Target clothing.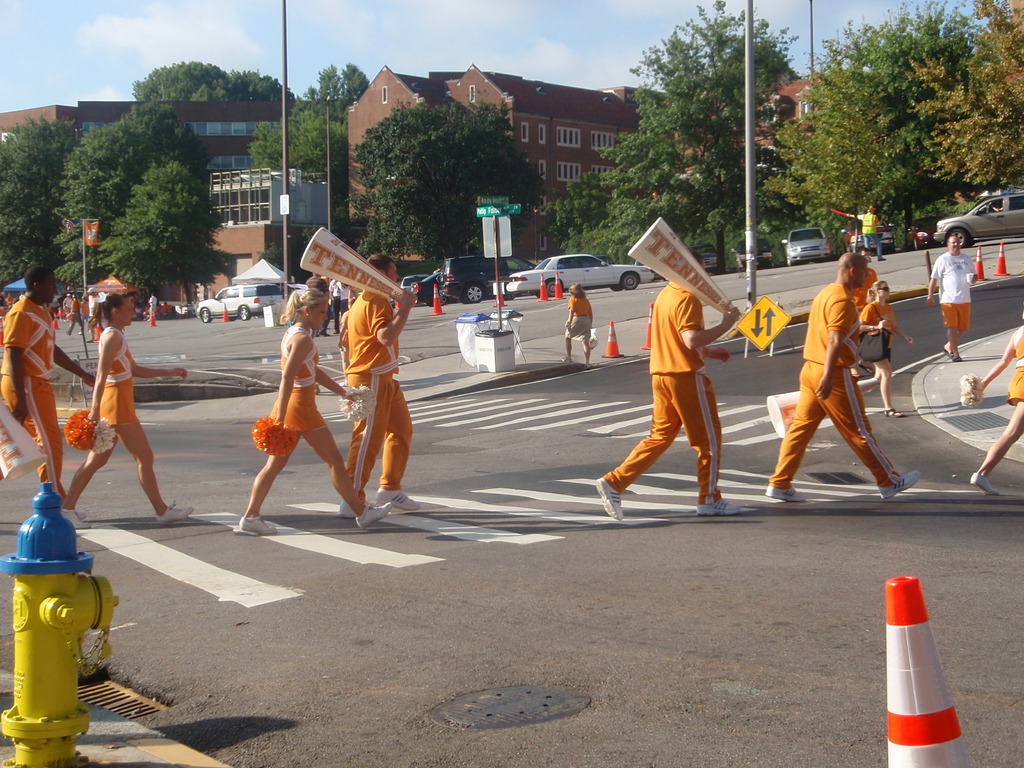
Target region: bbox=[921, 244, 975, 333].
